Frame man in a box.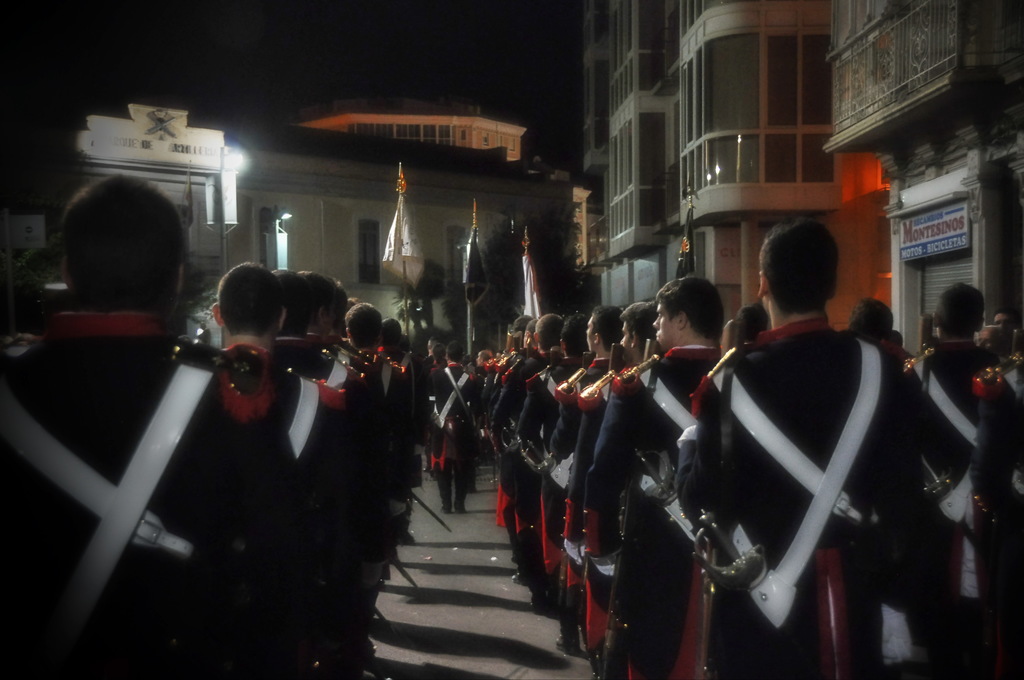
<region>431, 339, 478, 514</region>.
